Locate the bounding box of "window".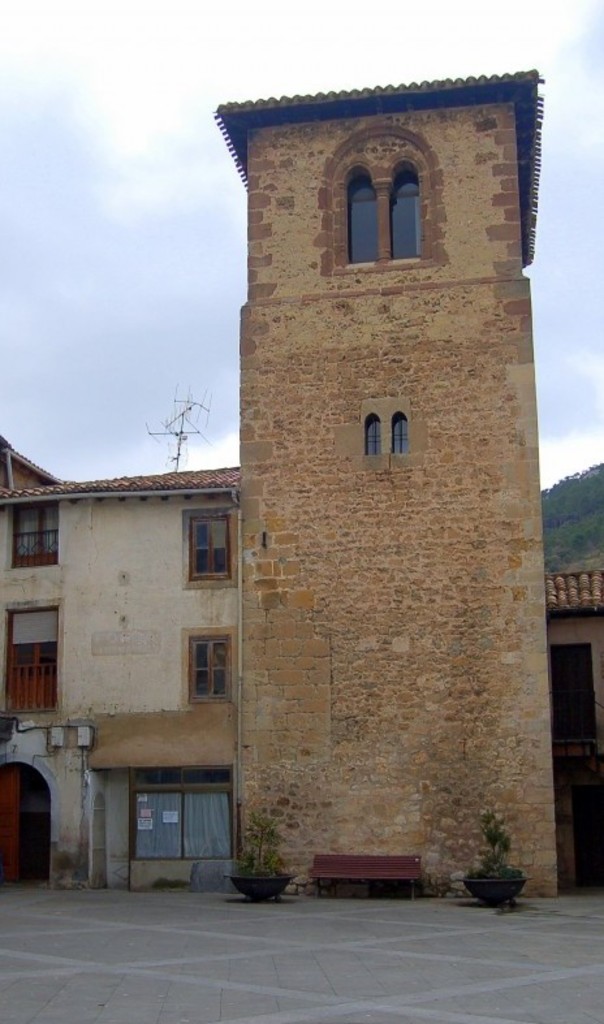
Bounding box: locate(393, 410, 407, 453).
